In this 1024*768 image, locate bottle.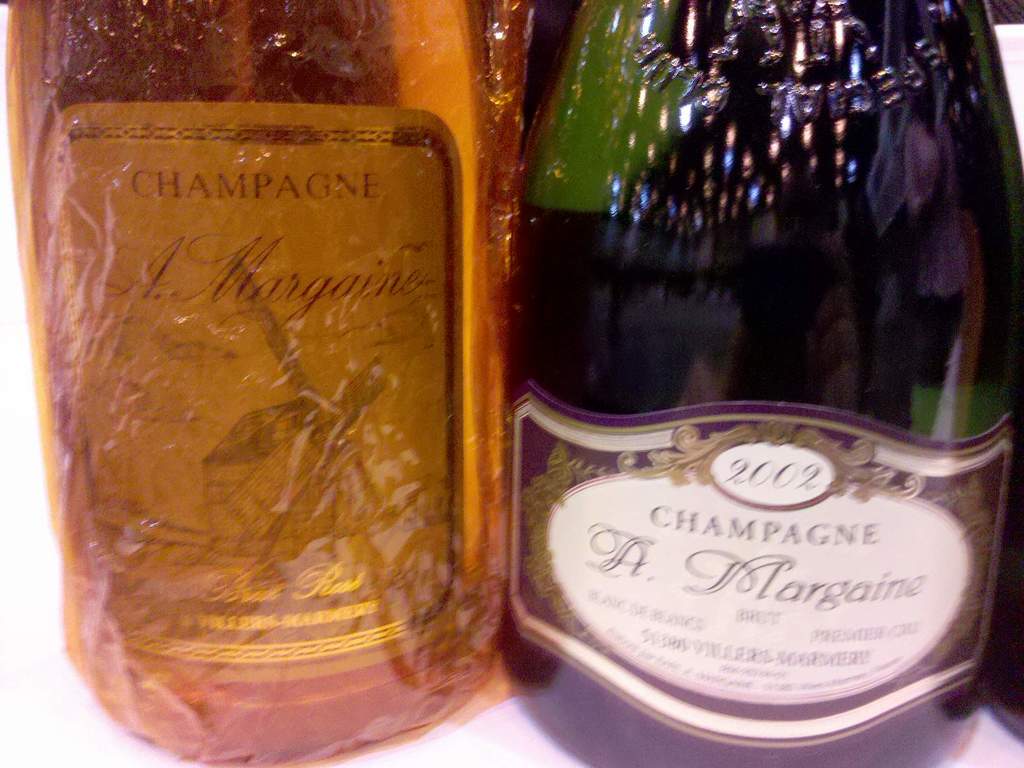
Bounding box: <box>520,0,1023,767</box>.
